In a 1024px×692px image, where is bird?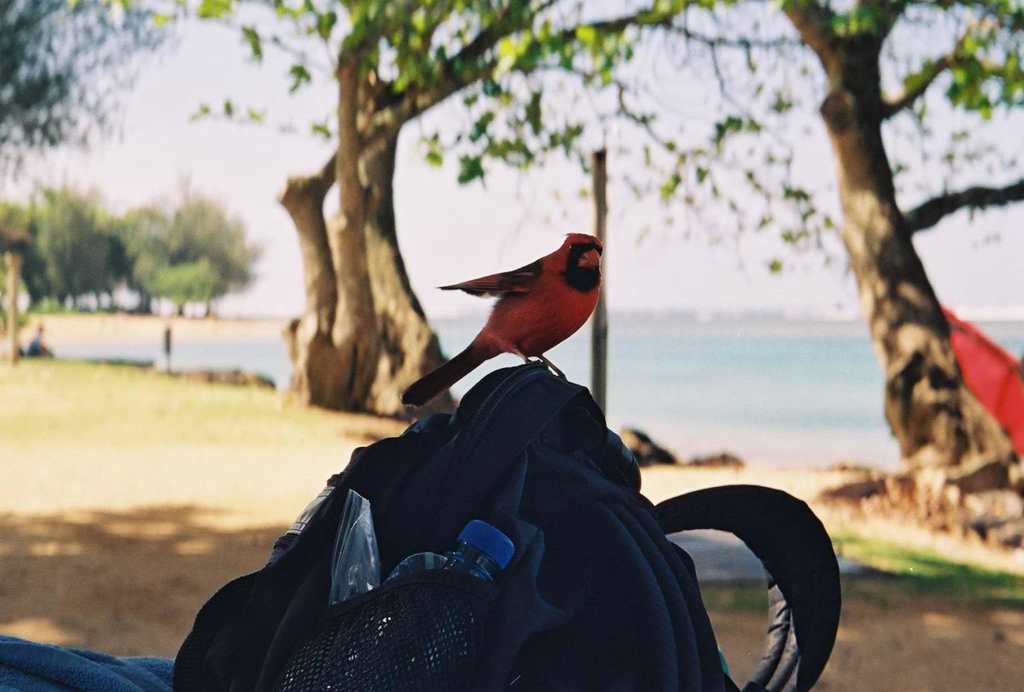
Rect(422, 237, 619, 395).
